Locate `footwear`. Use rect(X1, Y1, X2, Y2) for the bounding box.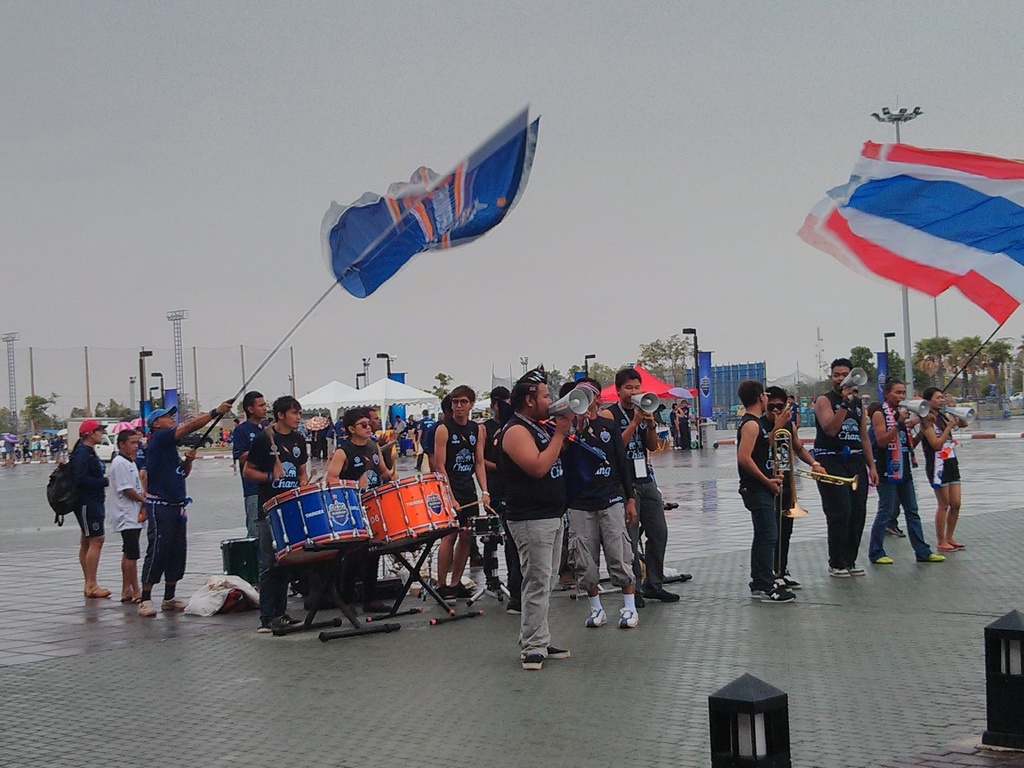
rect(954, 541, 970, 550).
